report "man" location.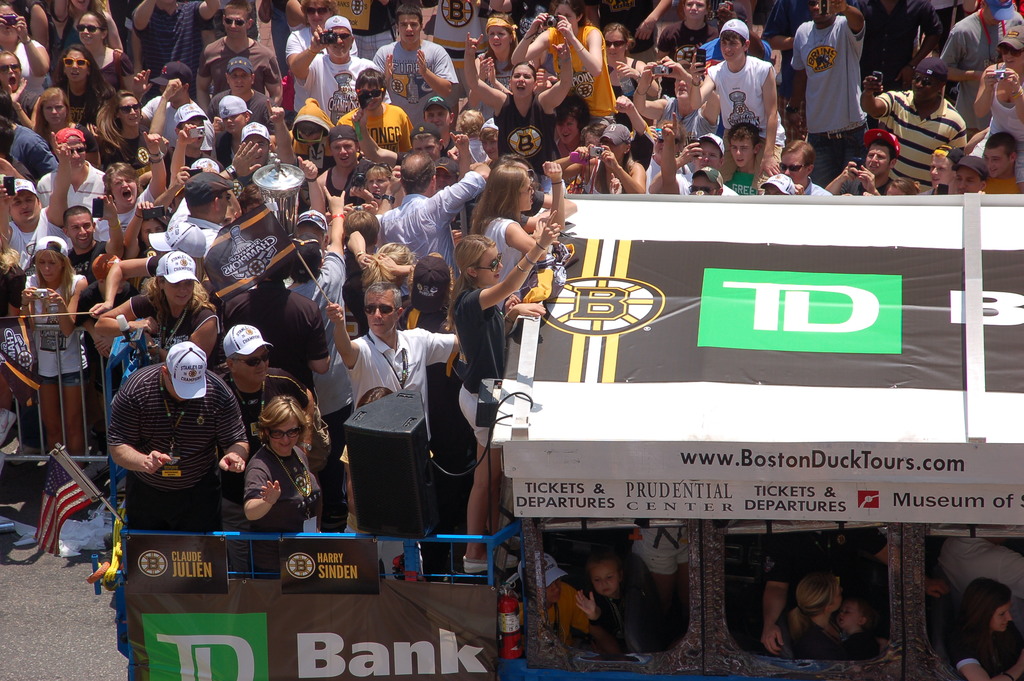
Report: [421, 92, 465, 140].
